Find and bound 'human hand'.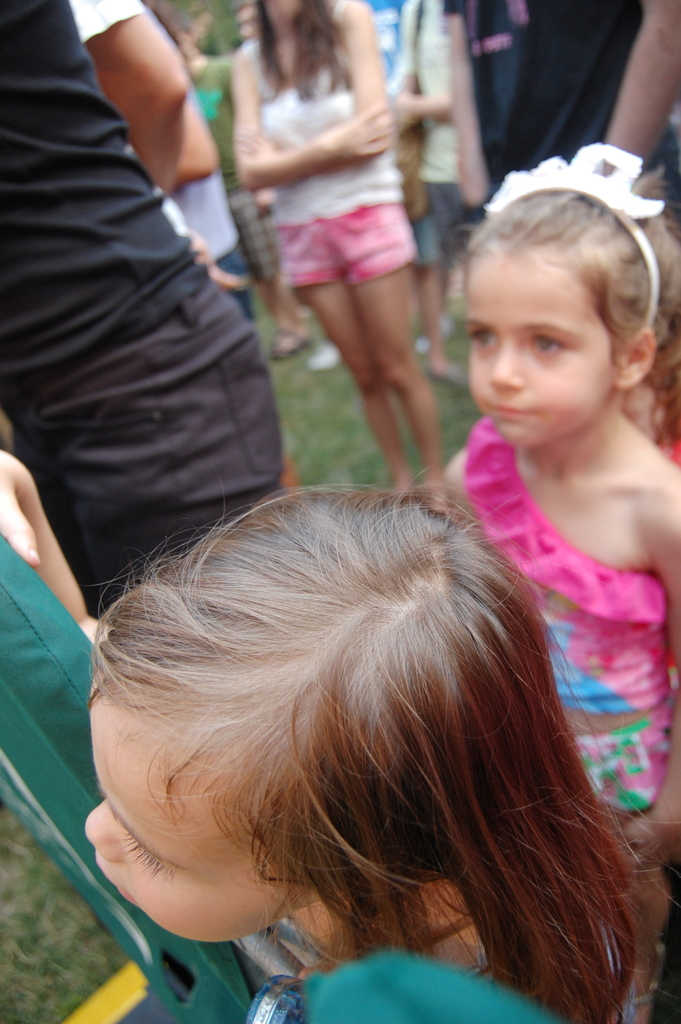
Bound: bbox=[0, 442, 35, 568].
